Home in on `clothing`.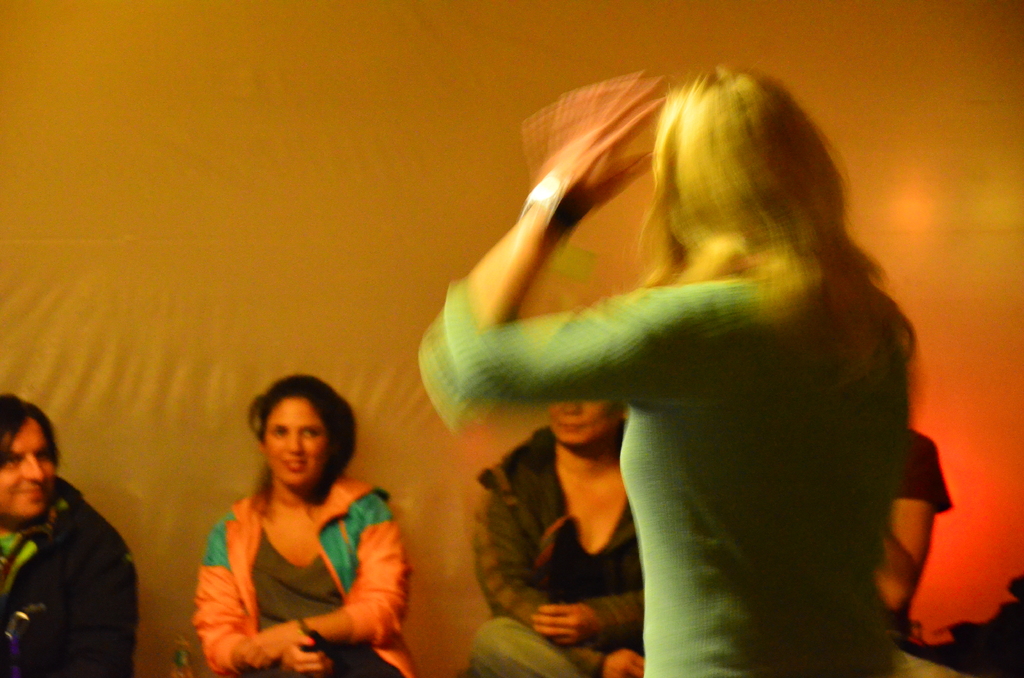
Homed in at (left=871, top=428, right=965, bottom=677).
